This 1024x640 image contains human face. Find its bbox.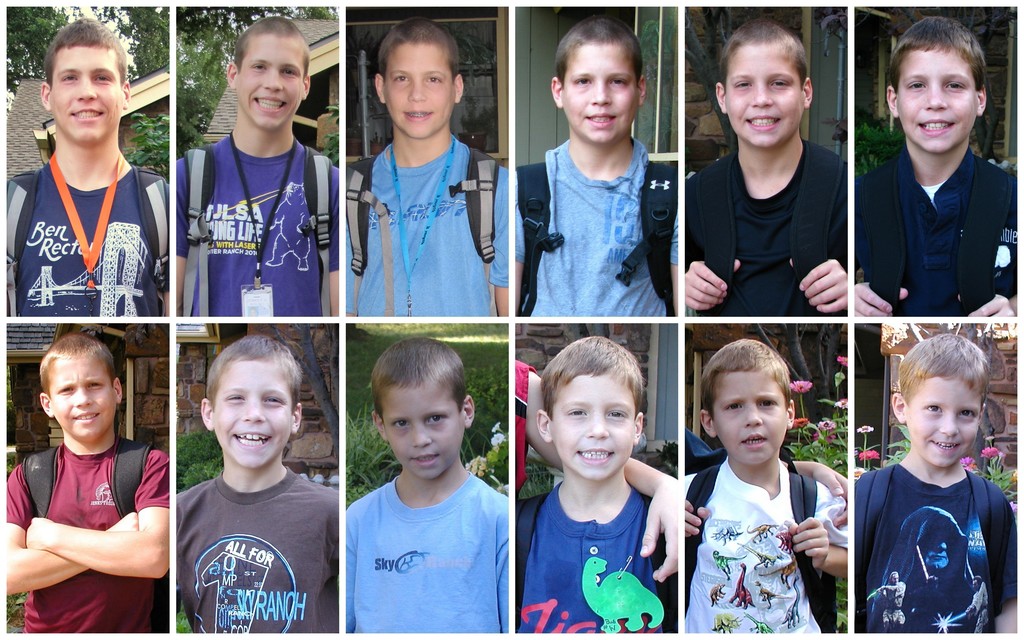
bbox=[713, 370, 793, 459].
